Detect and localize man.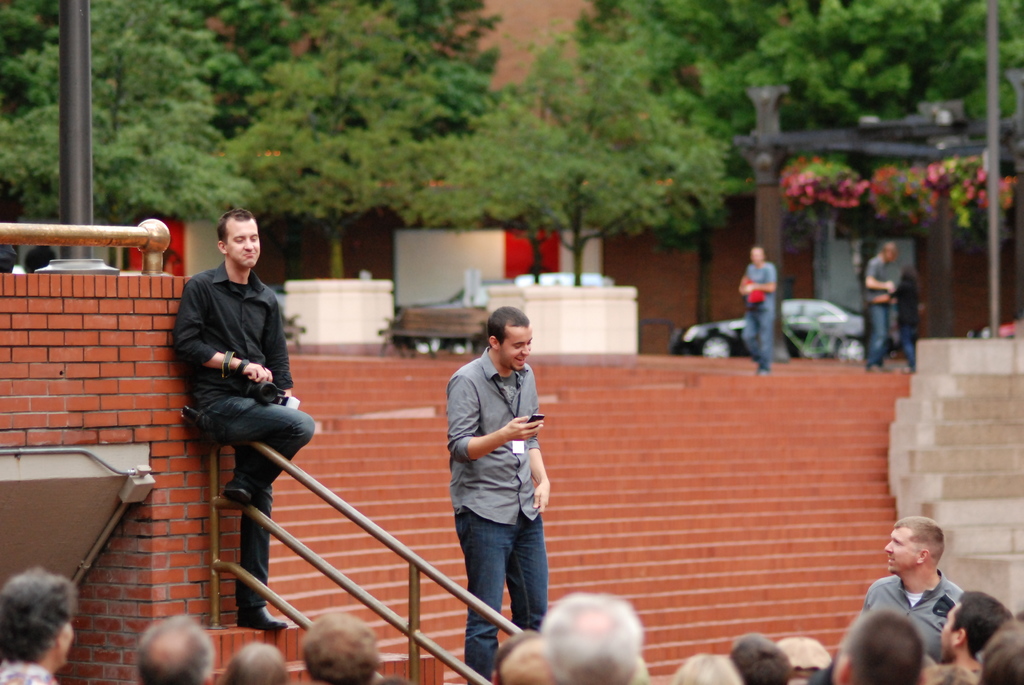
Localized at box=[172, 210, 316, 631].
